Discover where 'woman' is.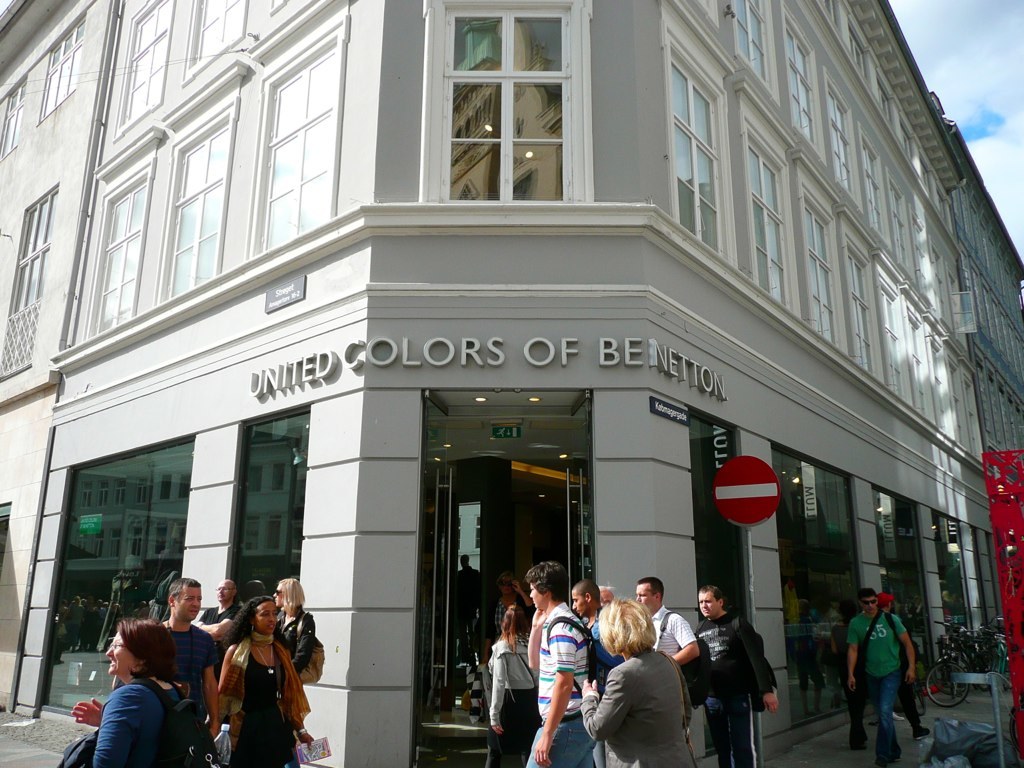
Discovered at pyautogui.locateOnScreen(198, 592, 300, 761).
